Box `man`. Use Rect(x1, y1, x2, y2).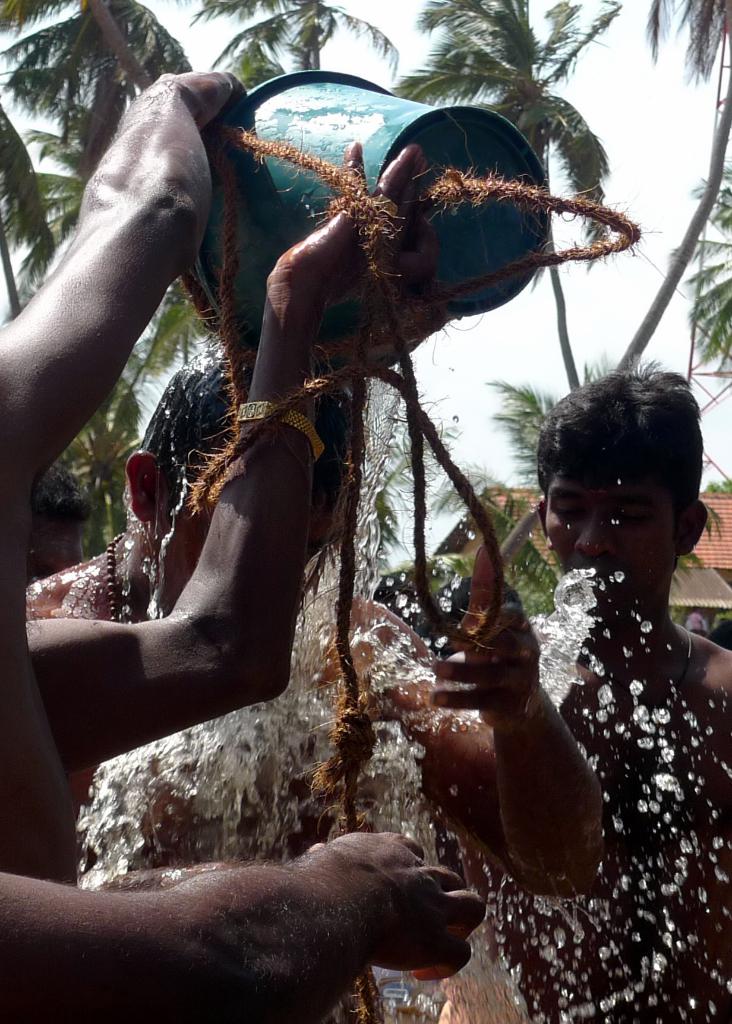
Rect(20, 344, 617, 1023).
